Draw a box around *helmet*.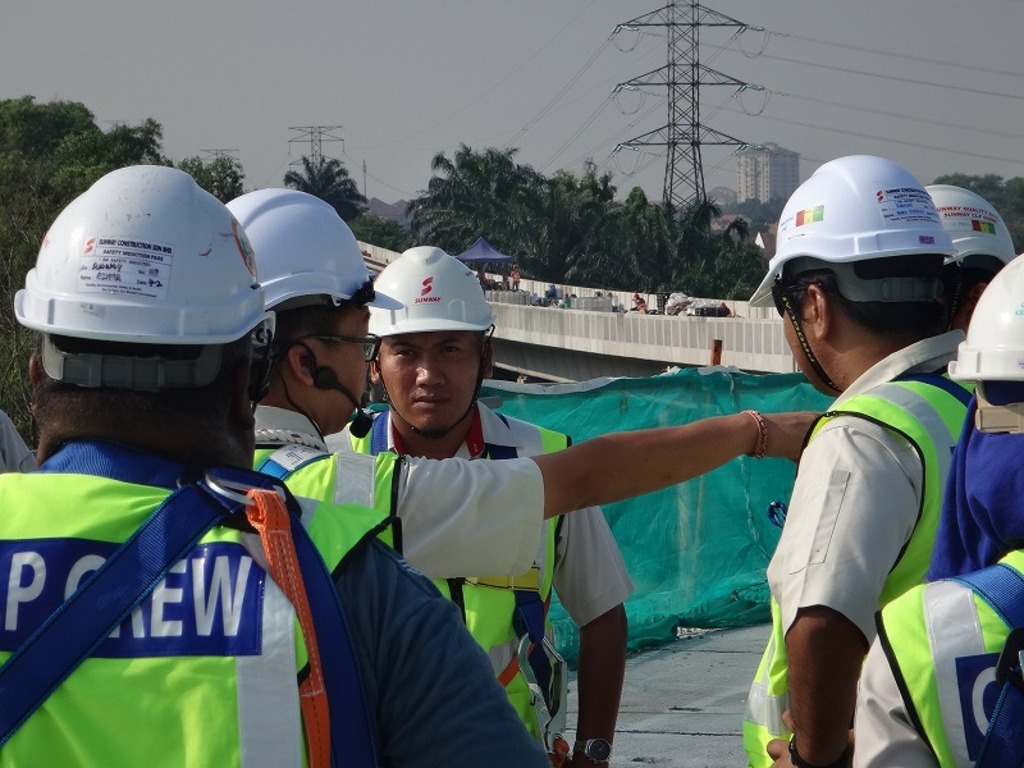
region(774, 161, 982, 385).
